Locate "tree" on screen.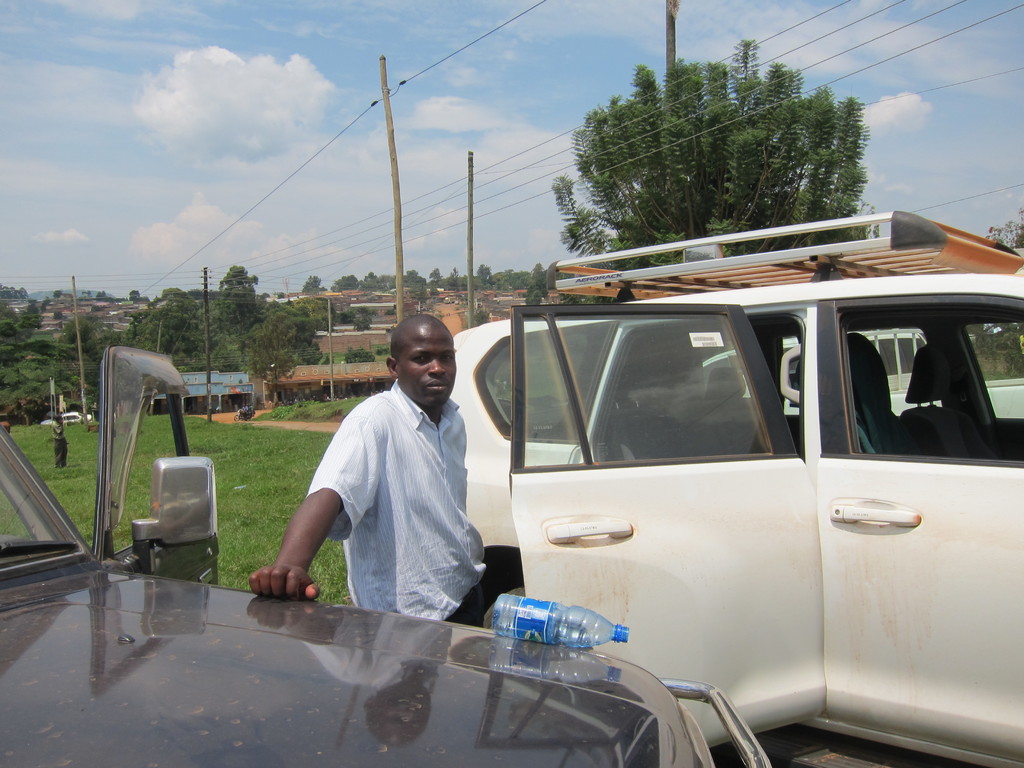
On screen at select_region(552, 38, 870, 303).
